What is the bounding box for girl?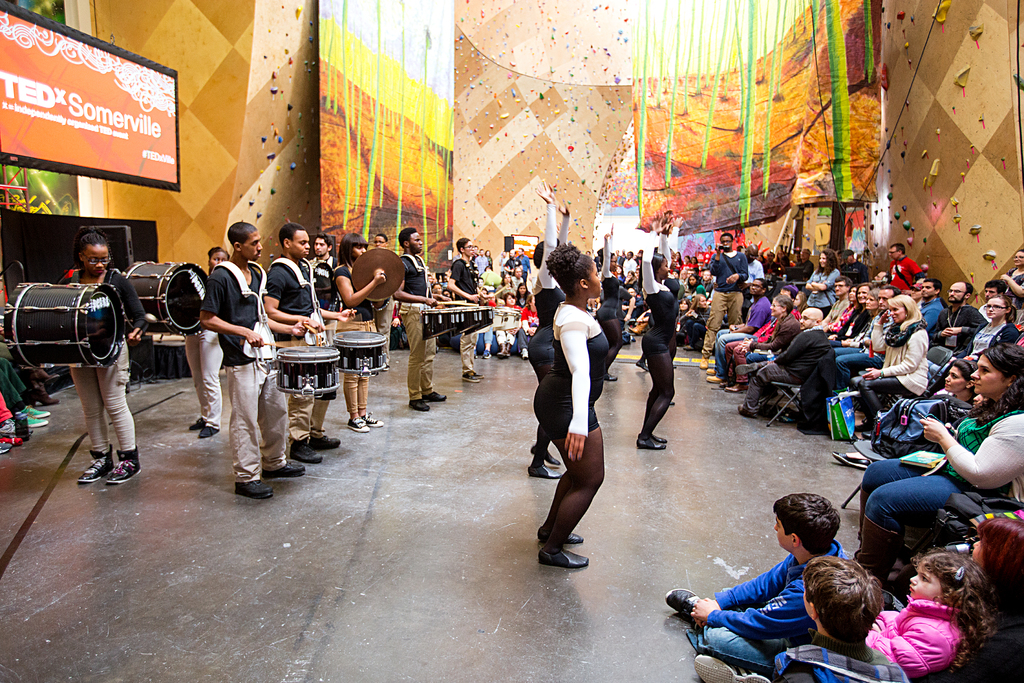
<box>534,242,610,567</box>.
